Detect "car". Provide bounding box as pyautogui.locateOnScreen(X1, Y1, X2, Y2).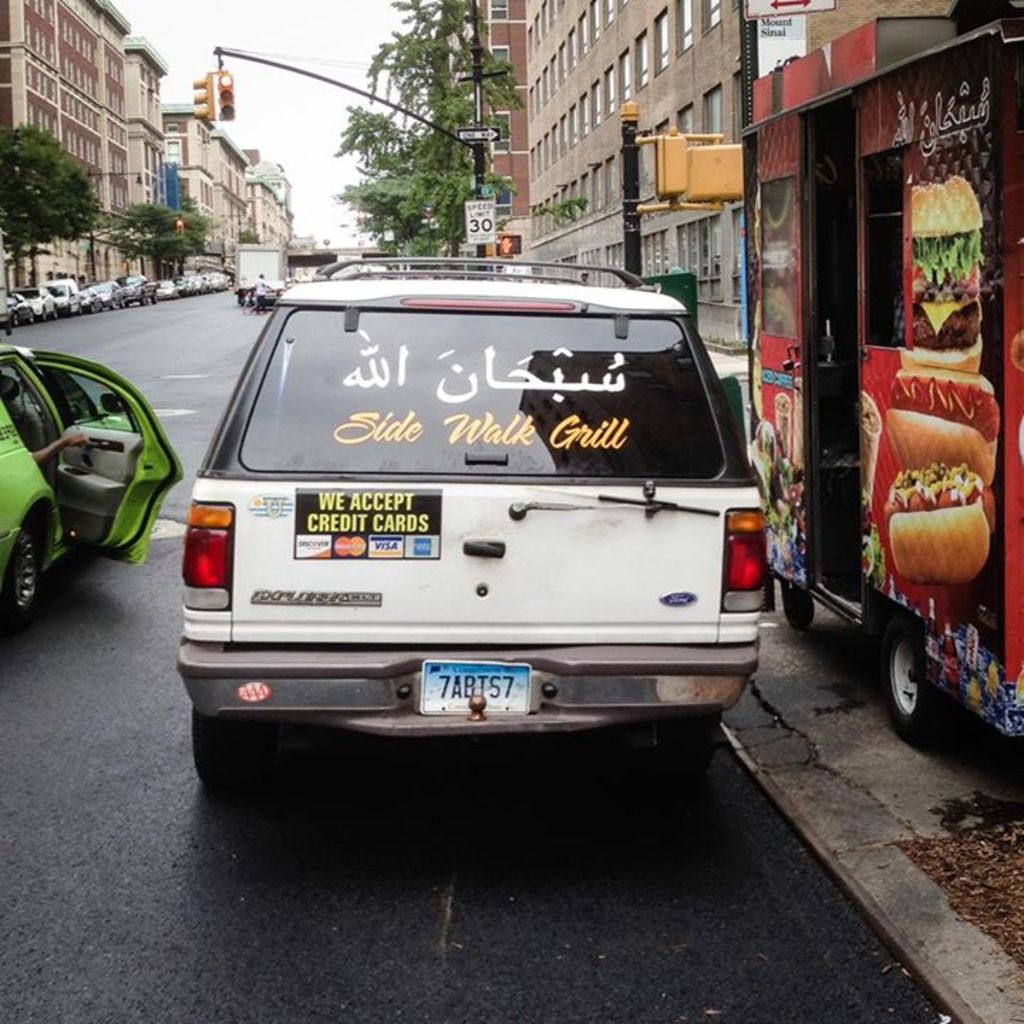
pyautogui.locateOnScreen(175, 253, 777, 794).
